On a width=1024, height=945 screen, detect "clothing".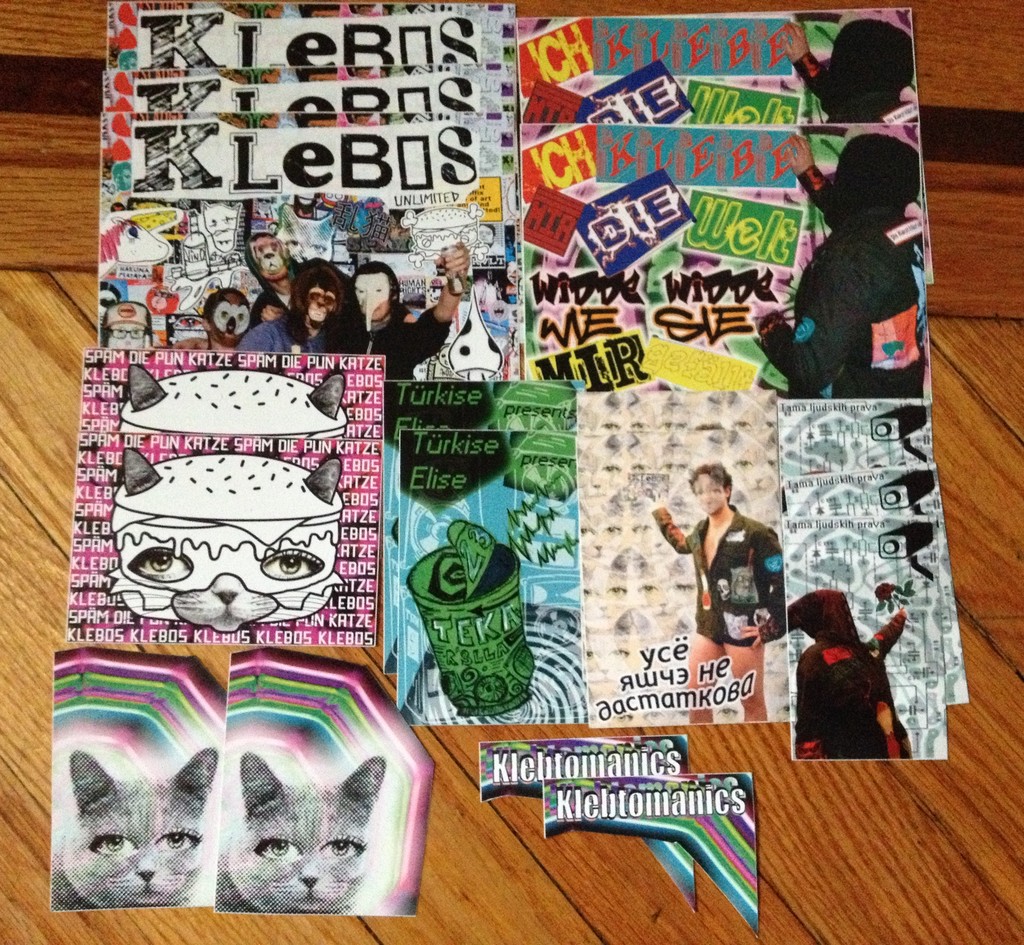
780/586/911/765.
